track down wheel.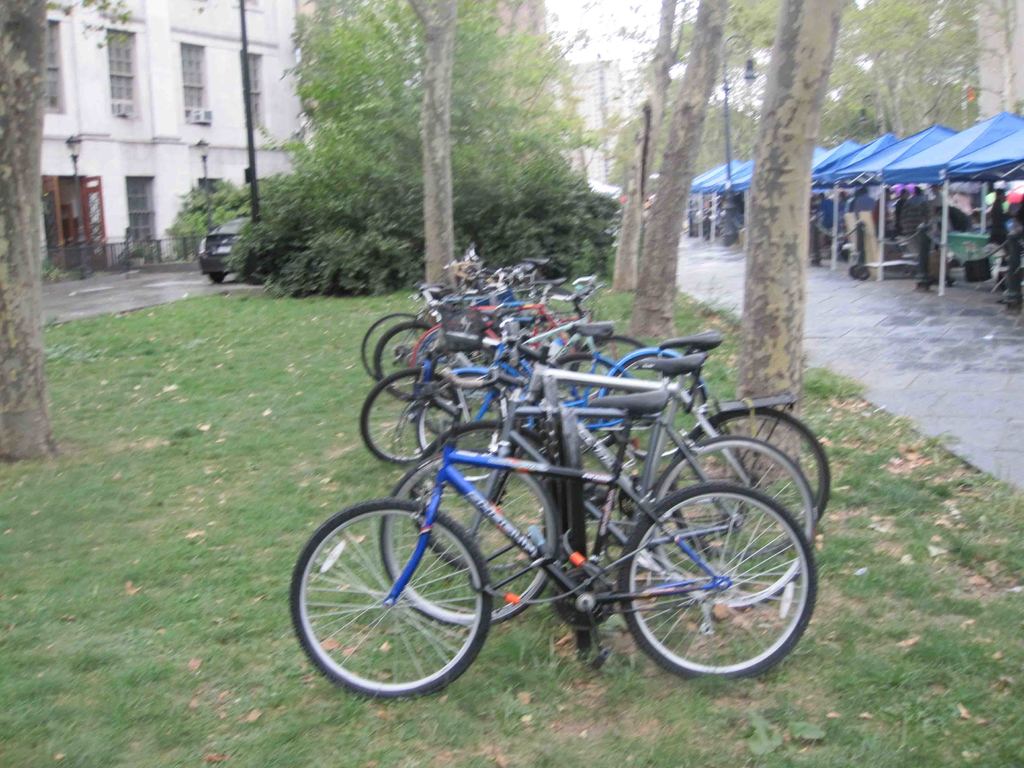
Tracked to BBox(606, 348, 714, 460).
